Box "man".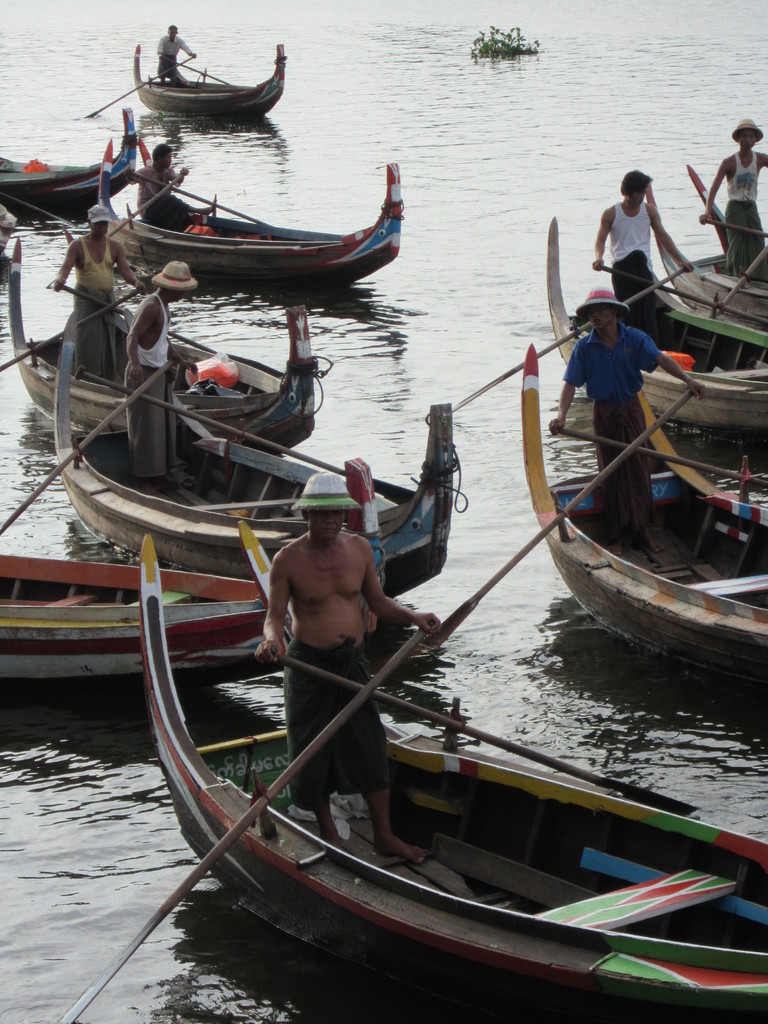
[123, 261, 200, 498].
